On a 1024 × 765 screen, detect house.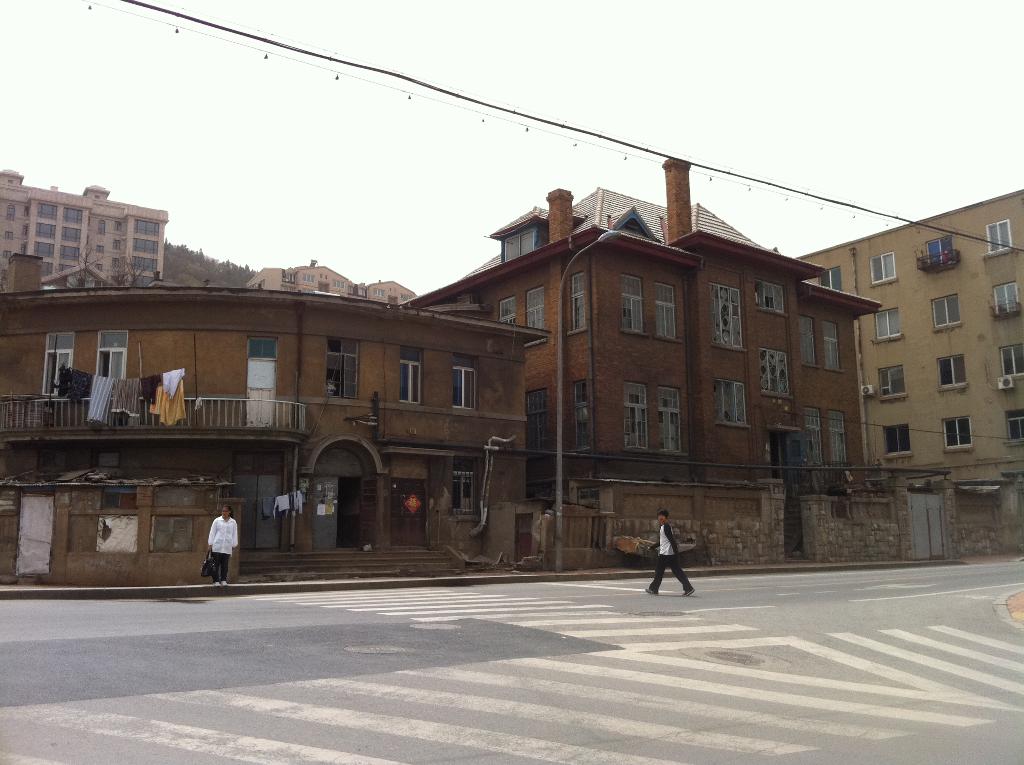
{"left": 395, "top": 156, "right": 954, "bottom": 558}.
